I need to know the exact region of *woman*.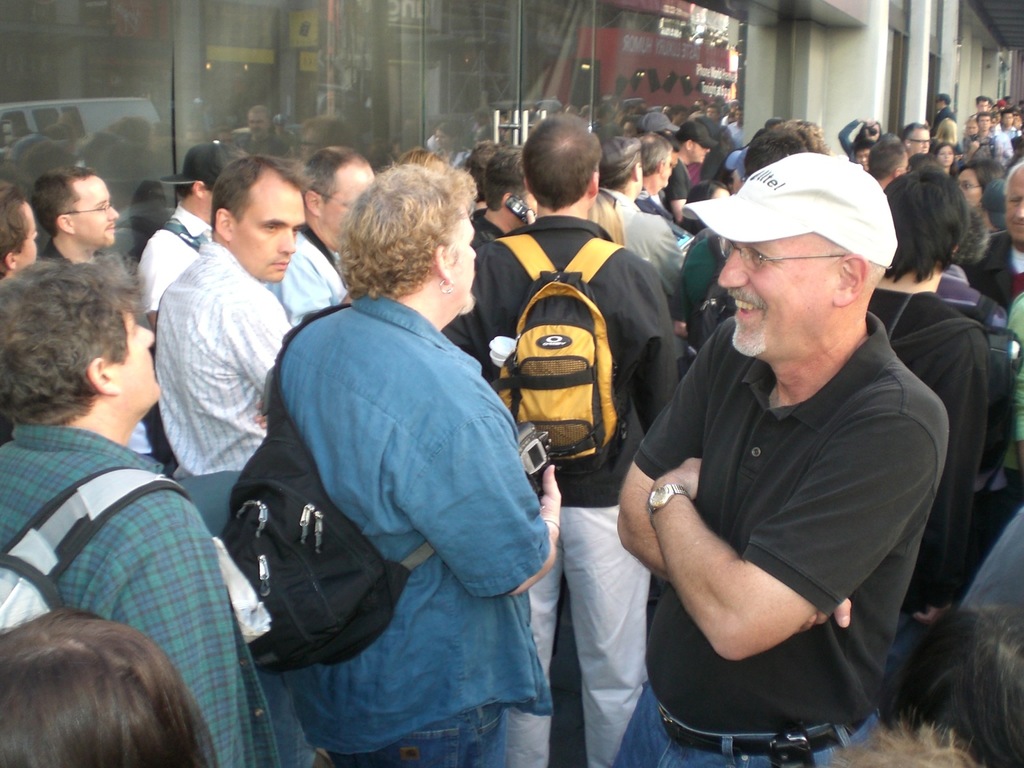
Region: 0 607 210 767.
